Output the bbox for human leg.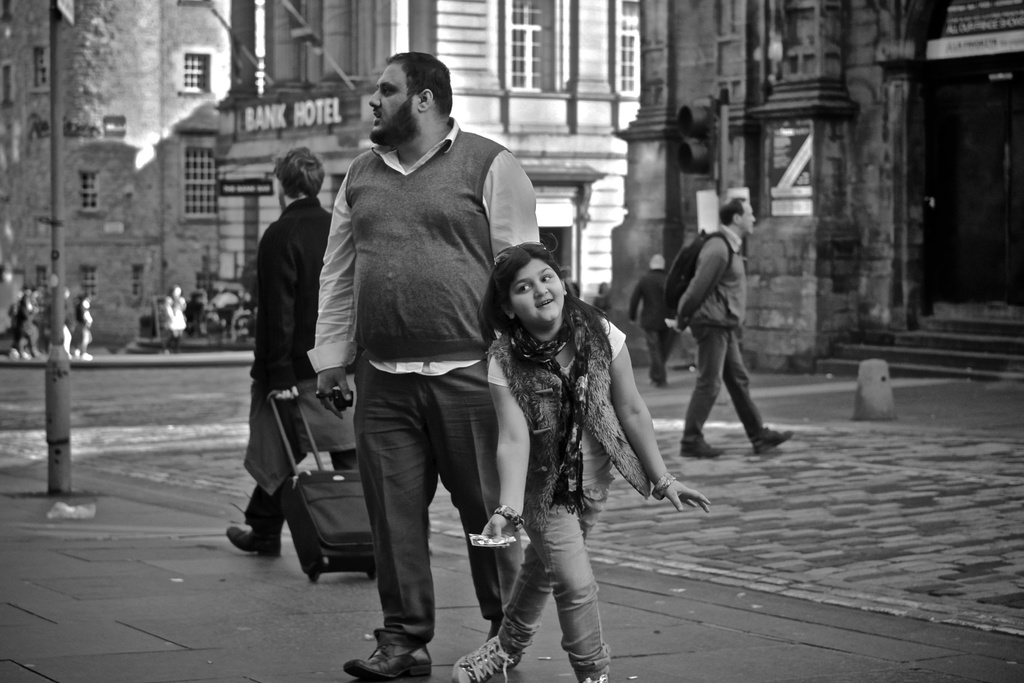
(344,358,447,682).
